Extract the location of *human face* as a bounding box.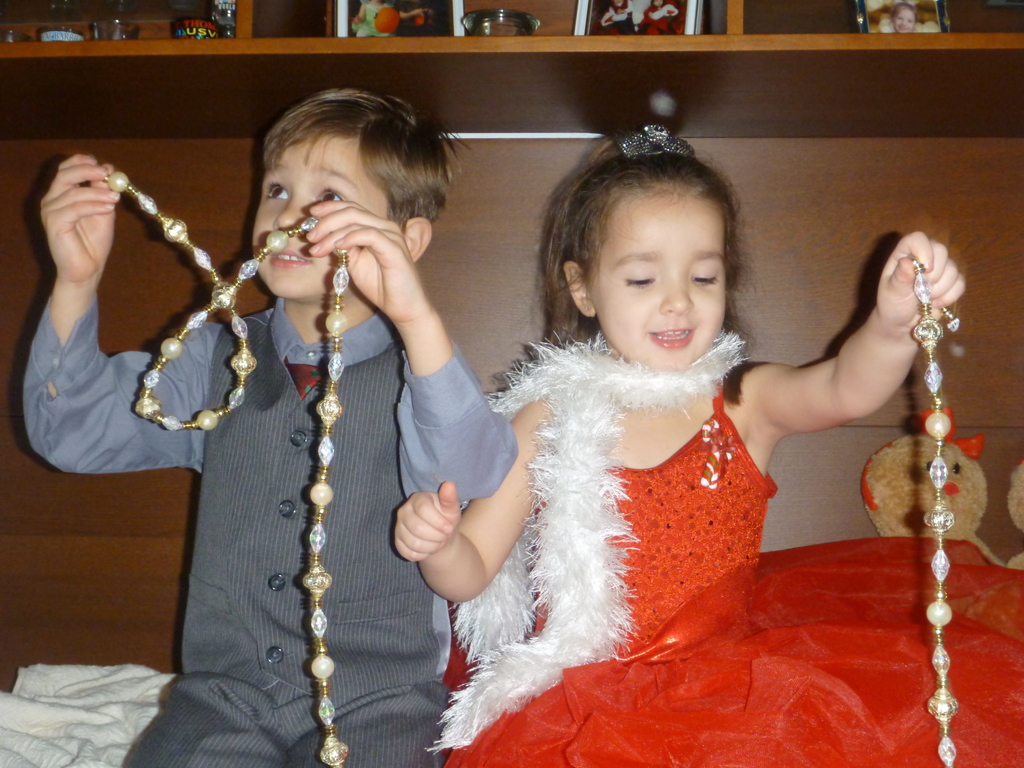
box(249, 132, 395, 297).
